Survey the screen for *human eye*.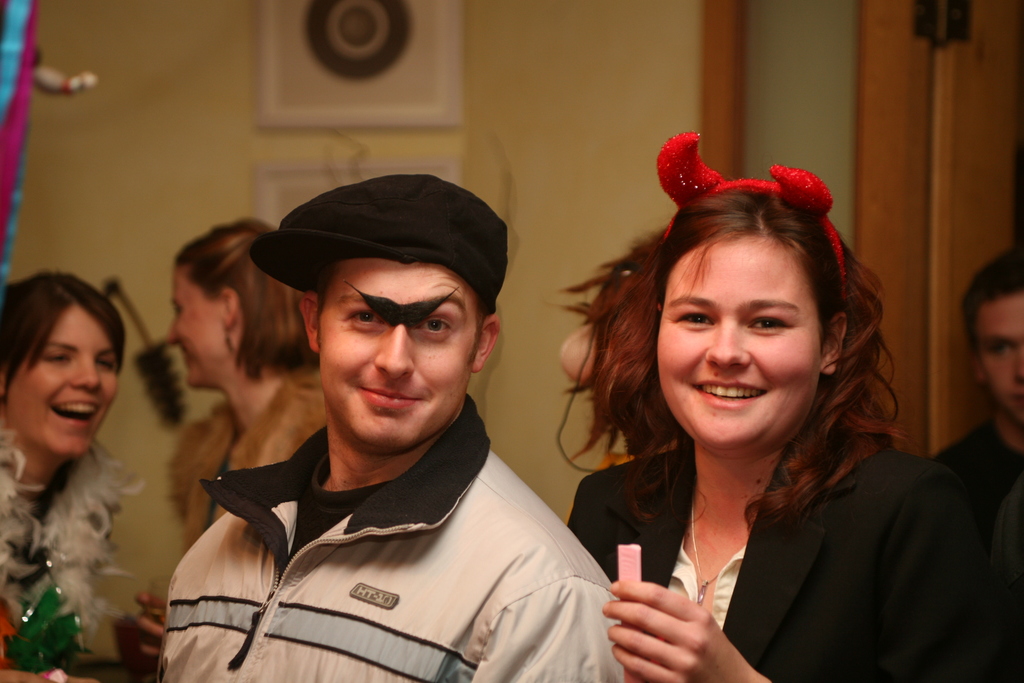
Survey found: l=748, t=316, r=787, b=331.
